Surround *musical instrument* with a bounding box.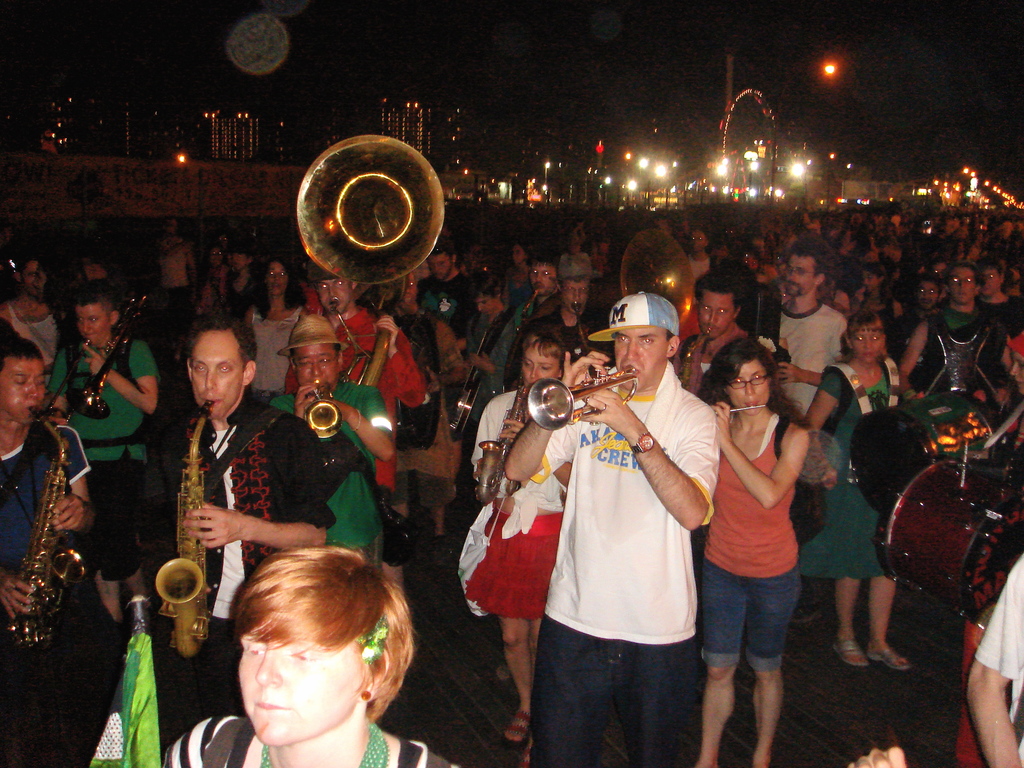
pyautogui.locateOnScreen(713, 400, 767, 417).
